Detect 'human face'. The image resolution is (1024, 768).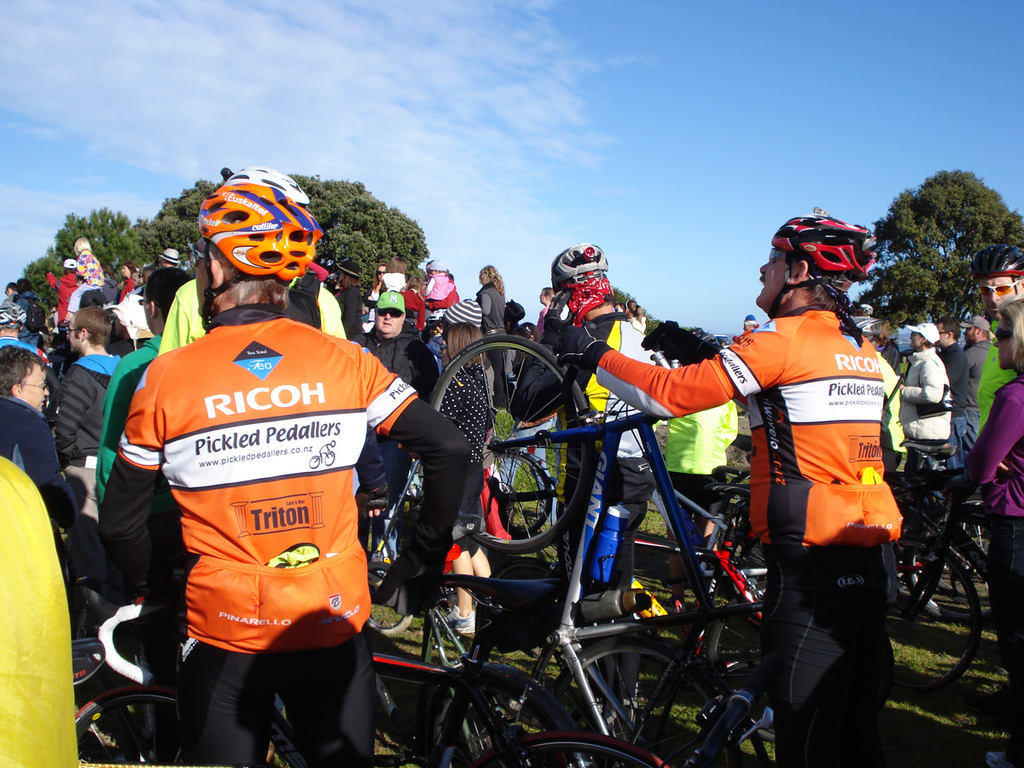
{"x1": 15, "y1": 364, "x2": 55, "y2": 424}.
